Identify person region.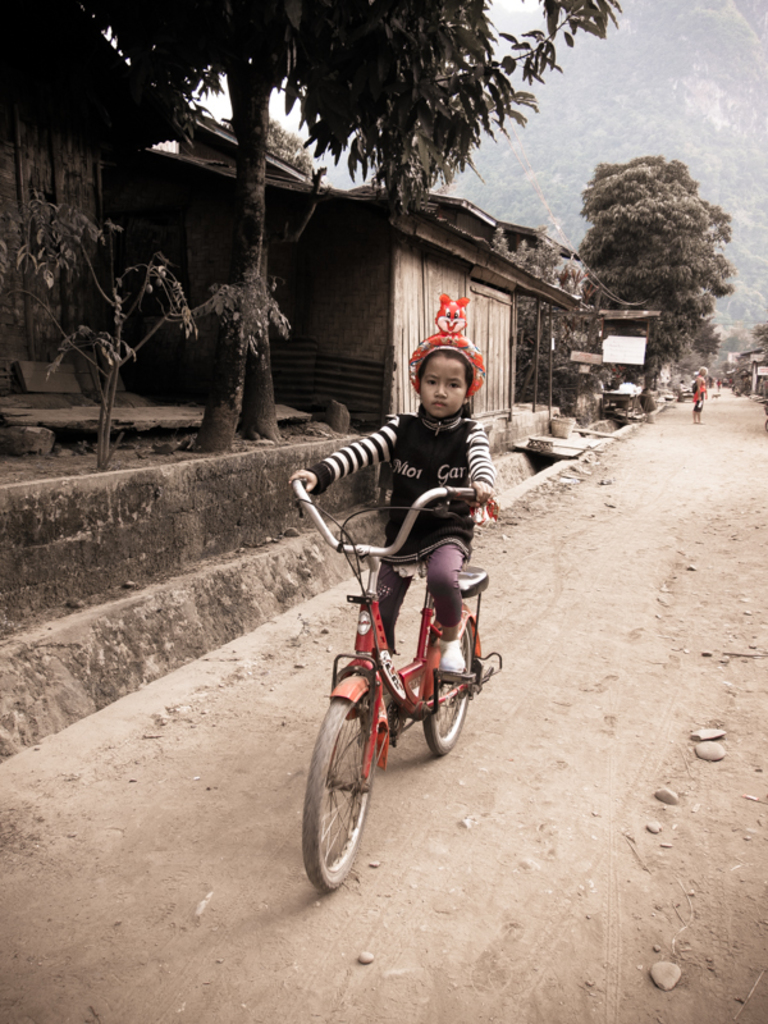
Region: rect(314, 311, 513, 776).
